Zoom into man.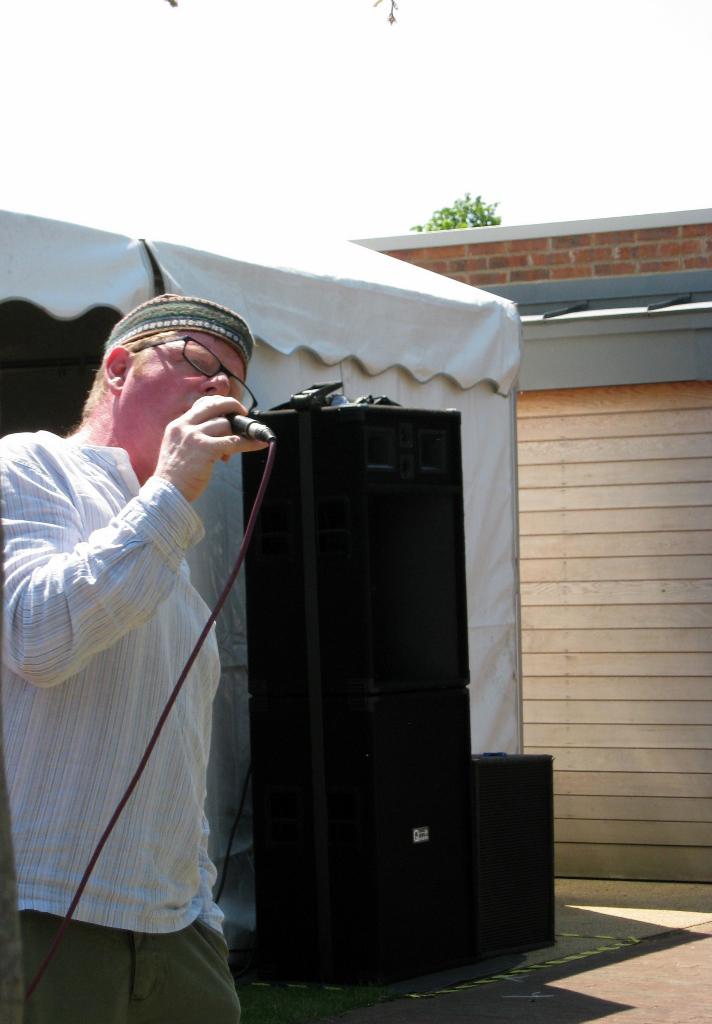
Zoom target: detection(14, 248, 289, 1023).
